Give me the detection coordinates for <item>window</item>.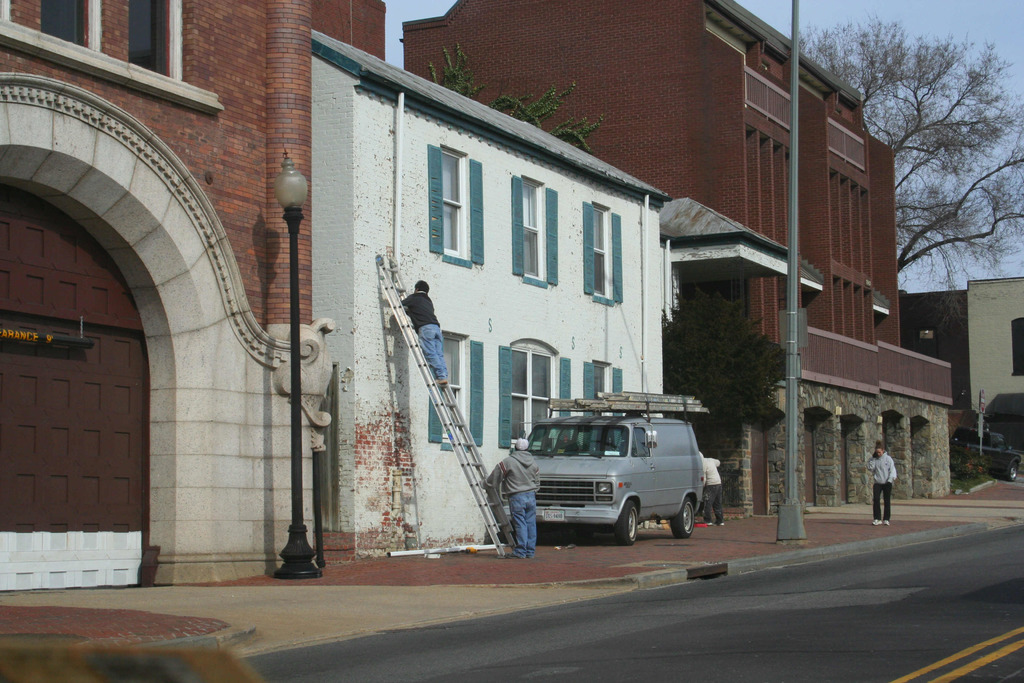
[826,123,866,168].
